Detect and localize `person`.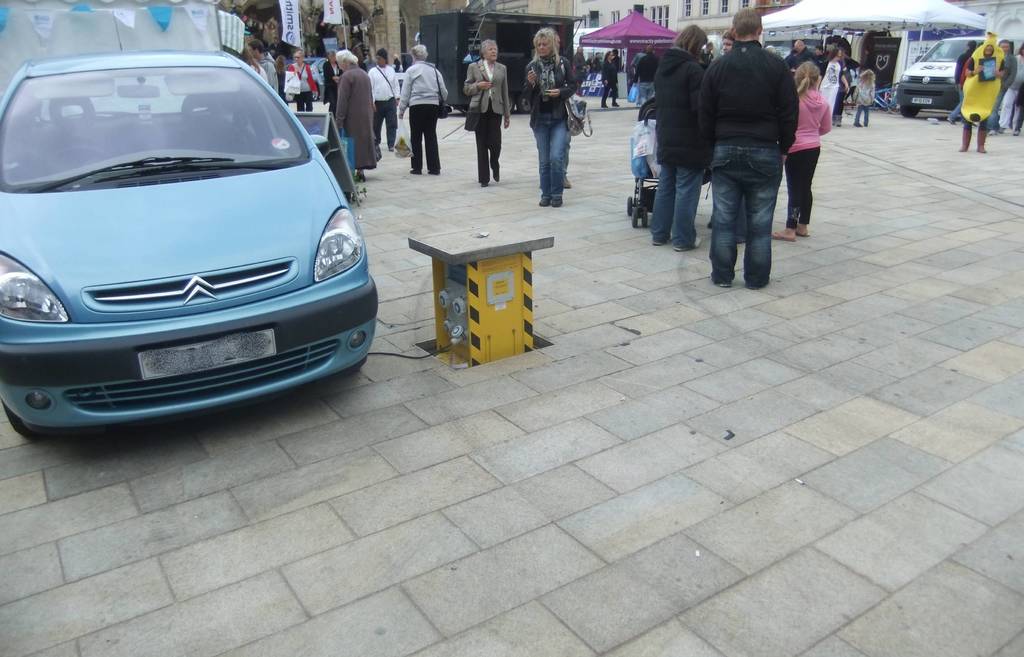
Localized at 463,31,513,185.
